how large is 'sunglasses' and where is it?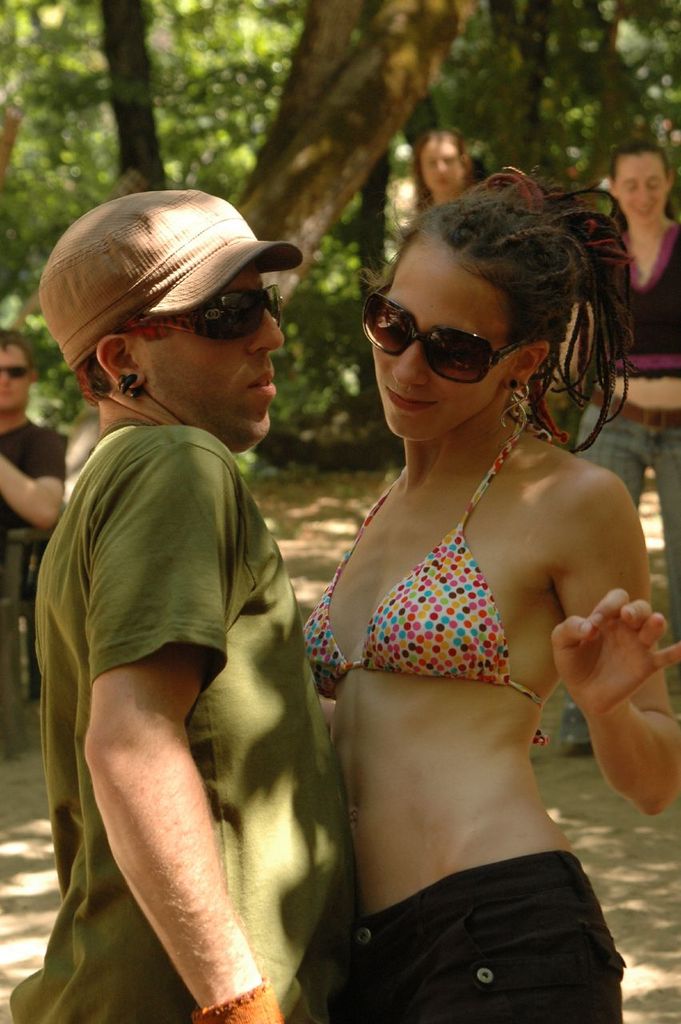
Bounding box: box=[355, 286, 527, 380].
